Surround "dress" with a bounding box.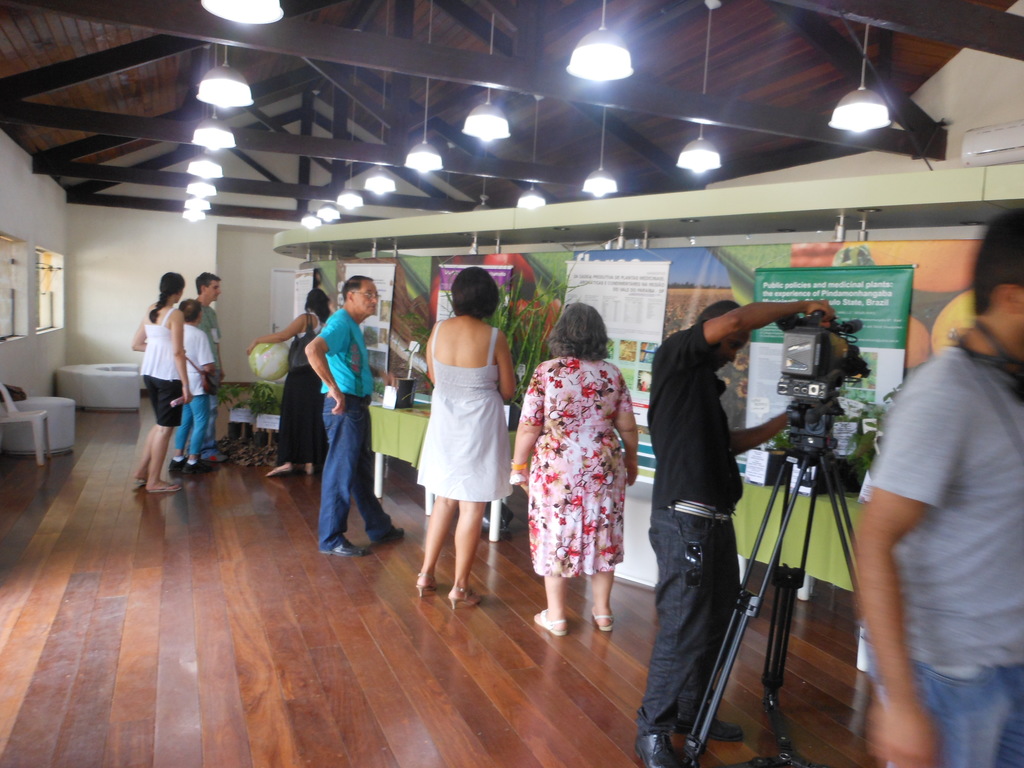
bbox(413, 323, 513, 500).
